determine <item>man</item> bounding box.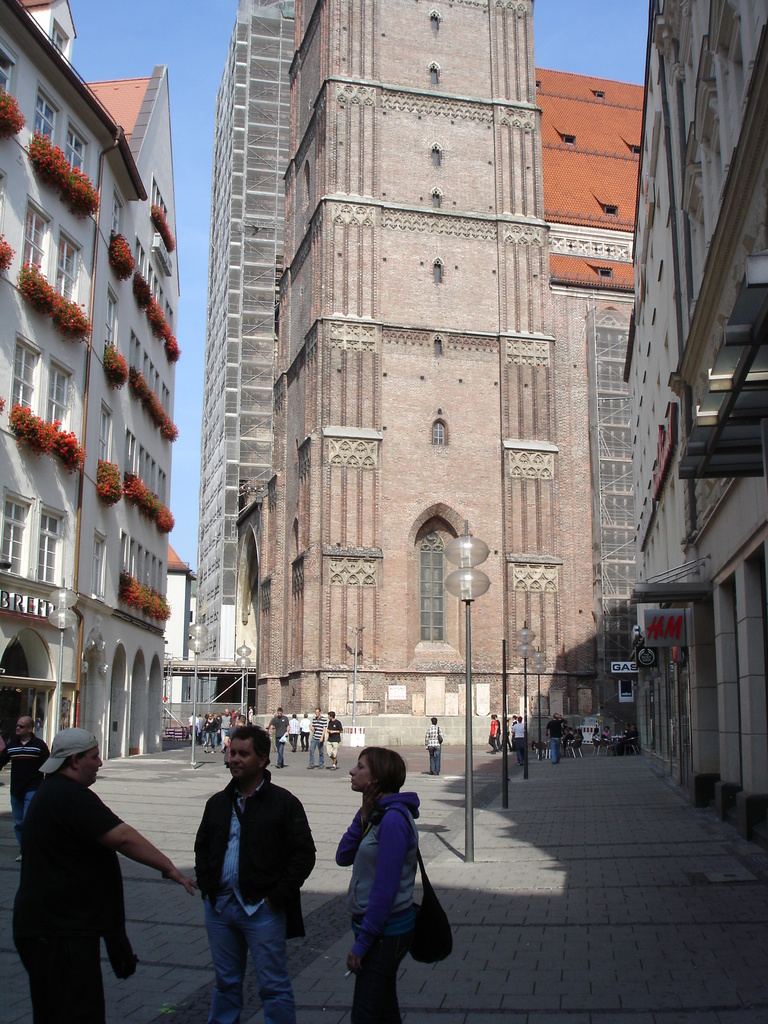
Determined: x1=268 y1=705 x2=287 y2=769.
